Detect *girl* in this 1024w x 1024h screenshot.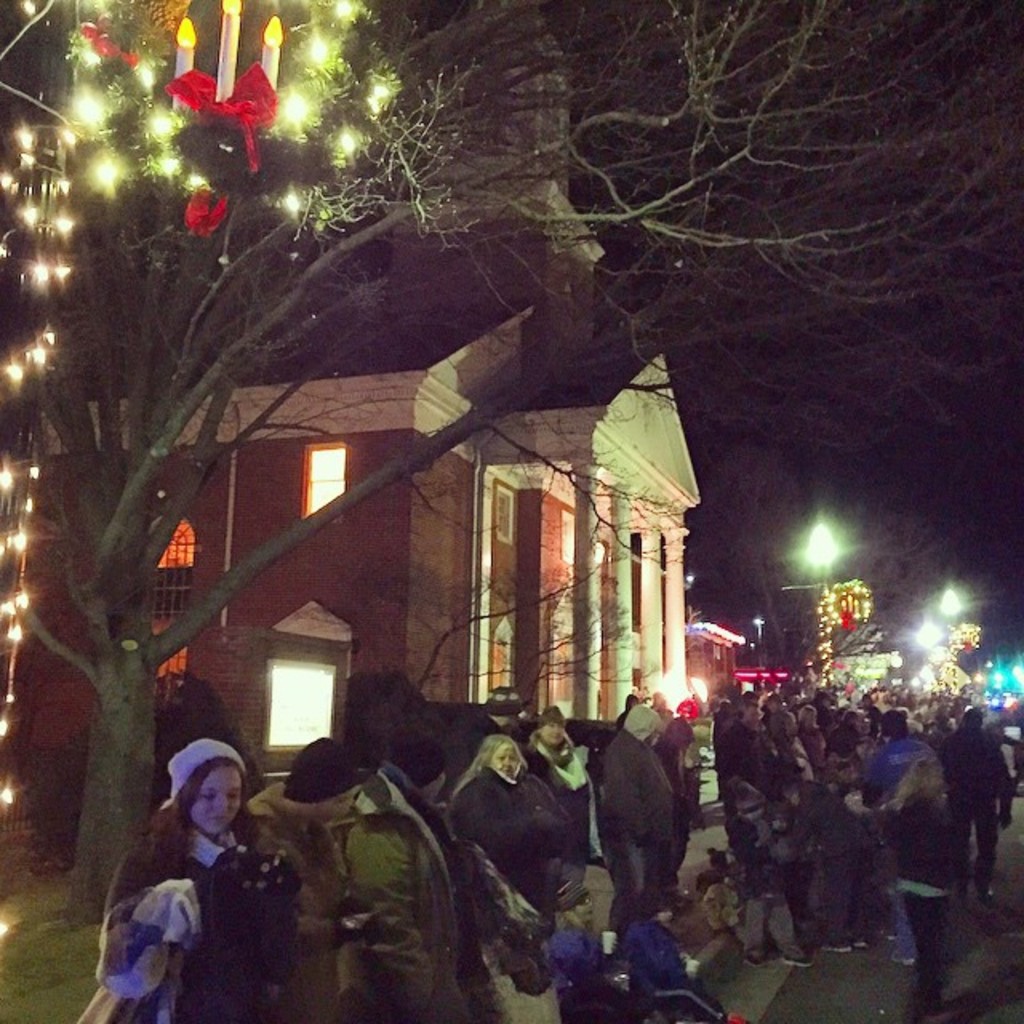
Detection: x1=898 y1=757 x2=968 y2=1022.
